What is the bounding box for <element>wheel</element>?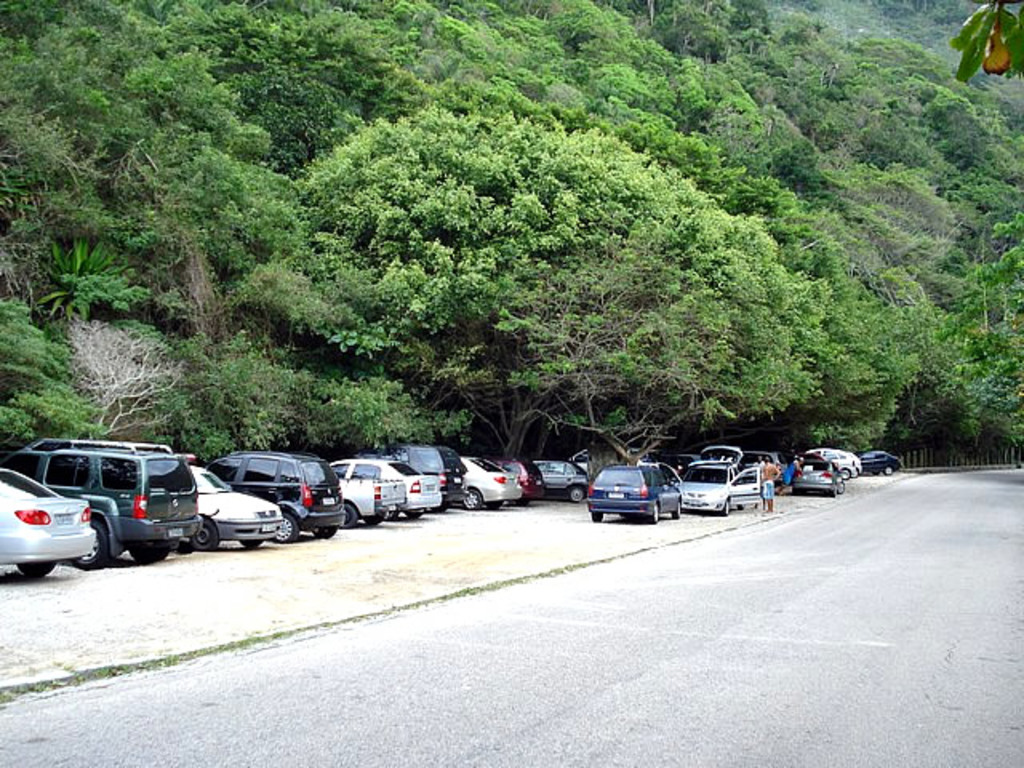
locate(560, 488, 586, 499).
